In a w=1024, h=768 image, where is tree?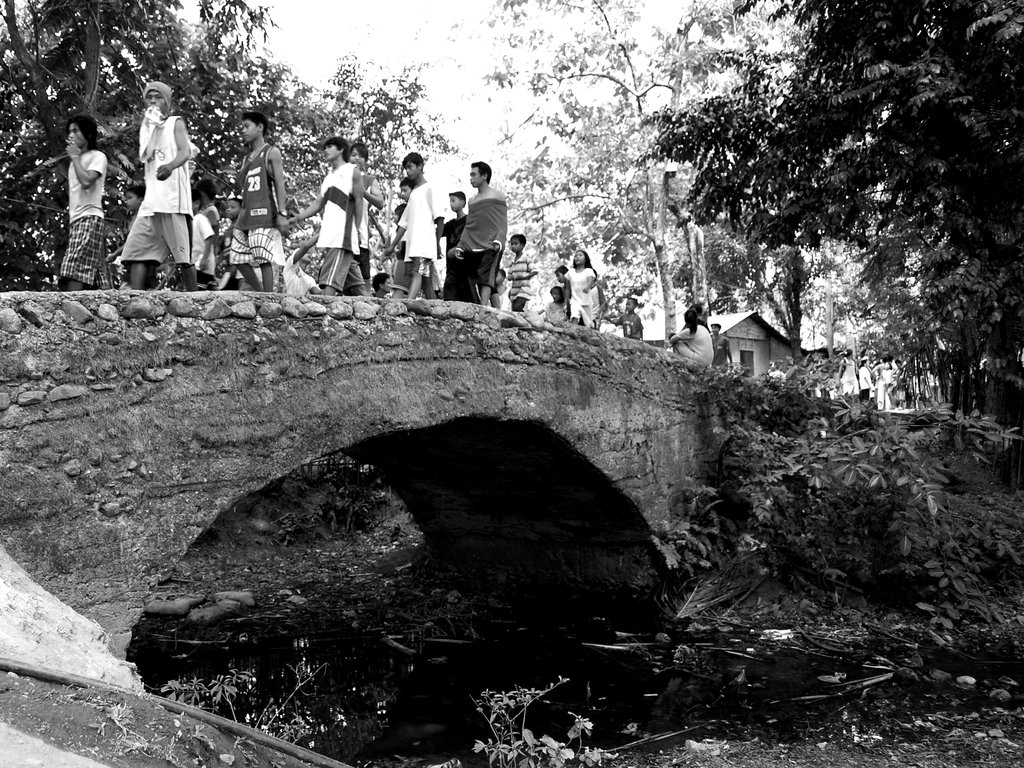
locate(637, 2, 1023, 442).
